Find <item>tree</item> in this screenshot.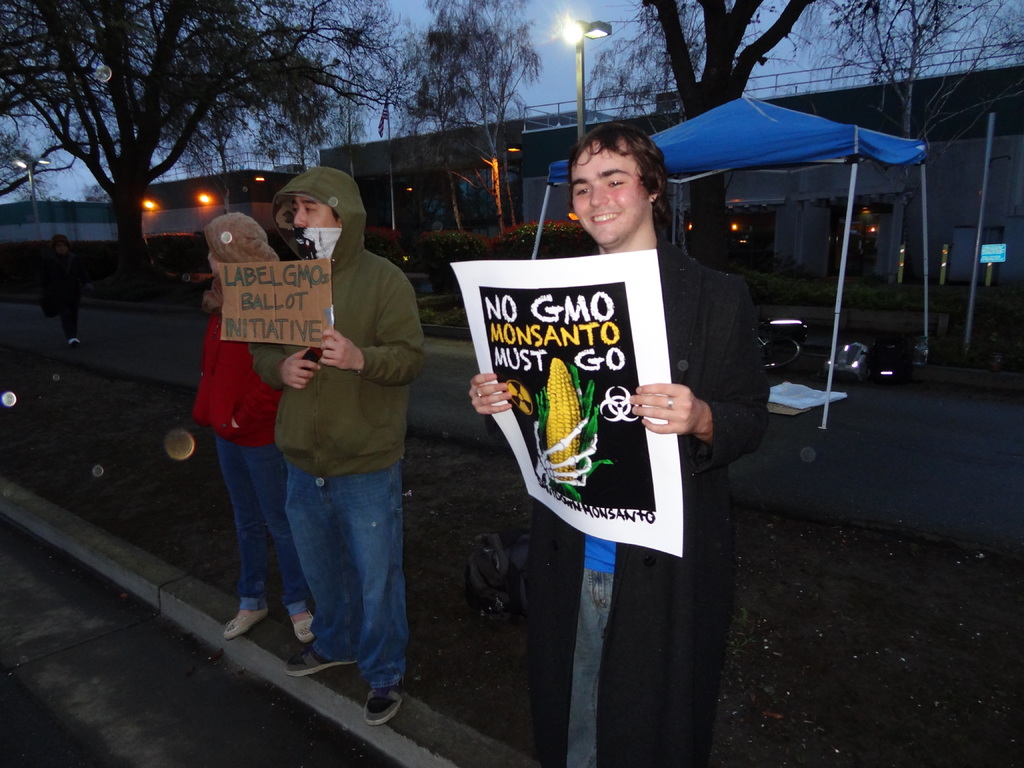
The bounding box for <item>tree</item> is <bbox>591, 0, 1023, 342</bbox>.
